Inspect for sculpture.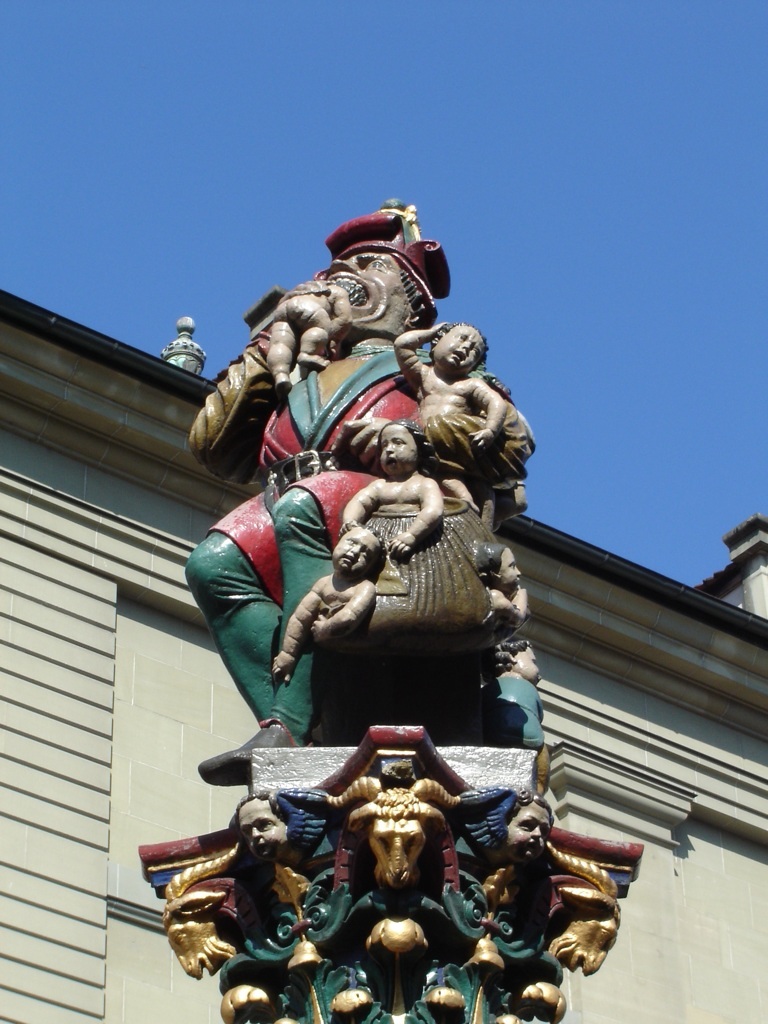
Inspection: box=[263, 270, 357, 394].
